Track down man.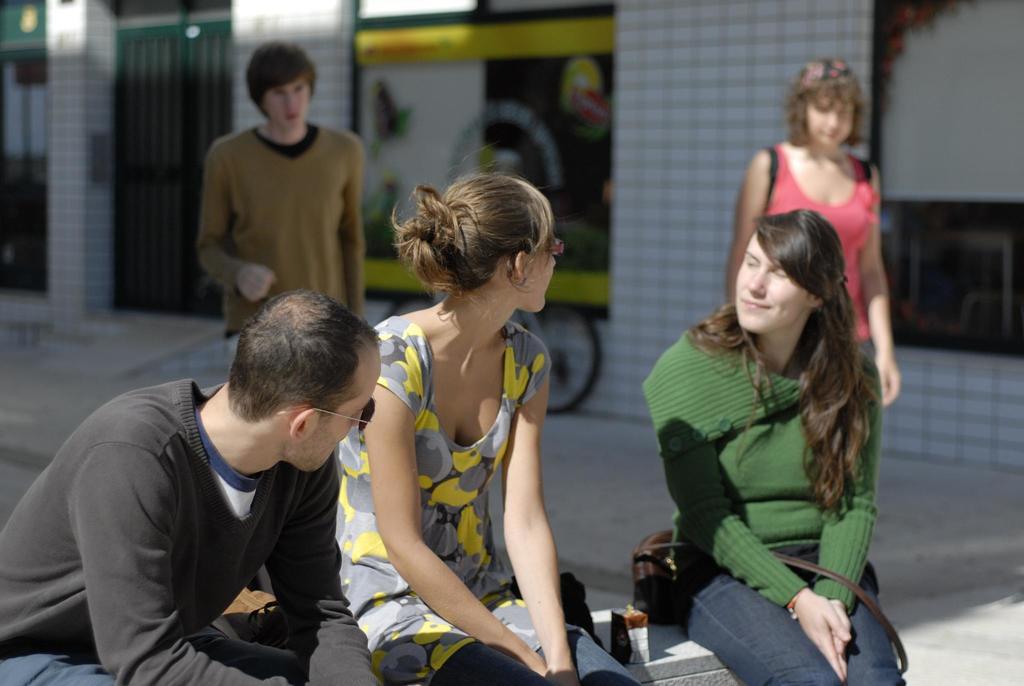
Tracked to Rect(17, 277, 436, 682).
